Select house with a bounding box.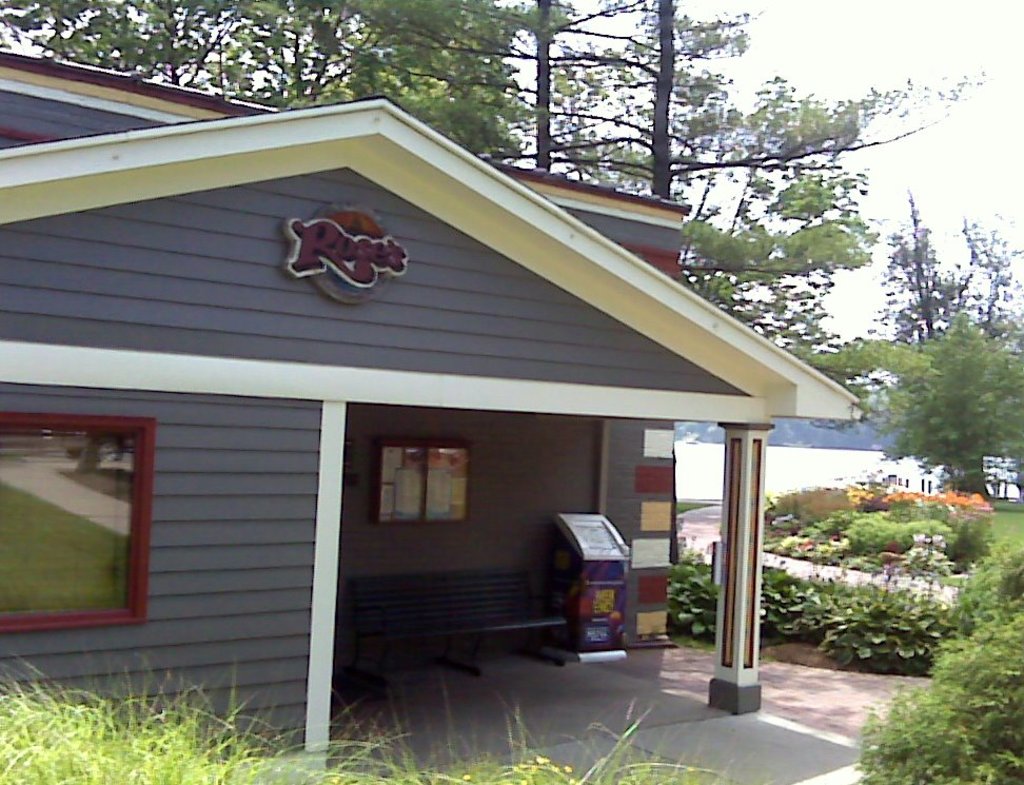
l=671, t=429, r=1023, b=505.
